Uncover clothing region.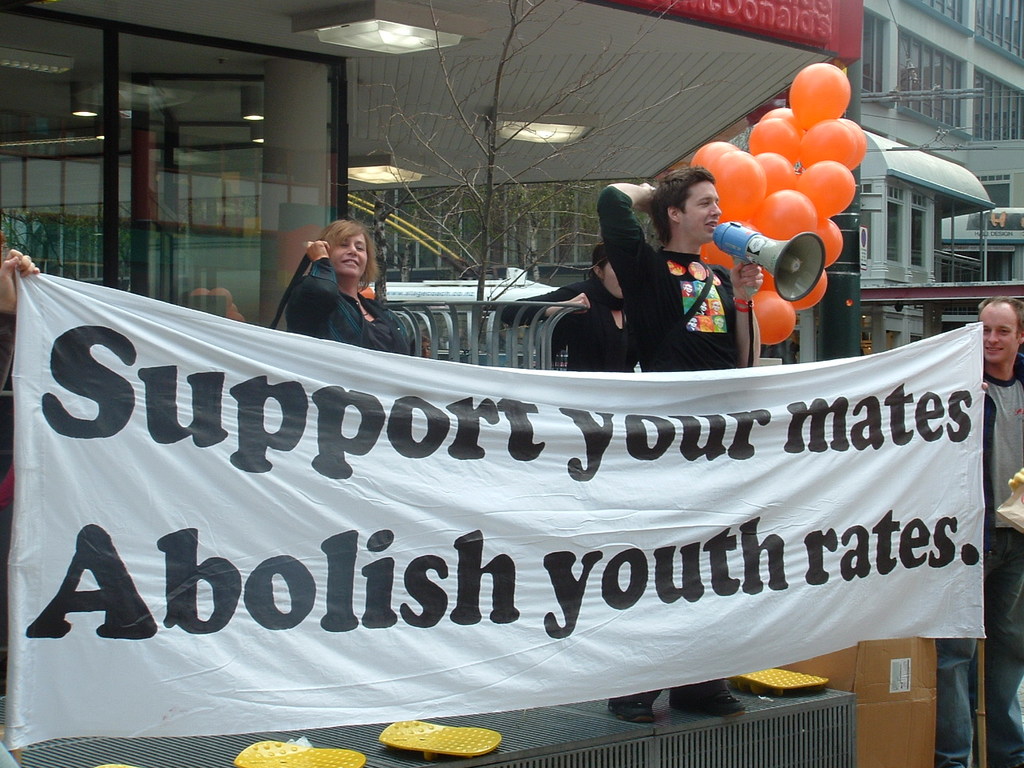
Uncovered: {"left": 495, "top": 277, "right": 649, "bottom": 374}.
